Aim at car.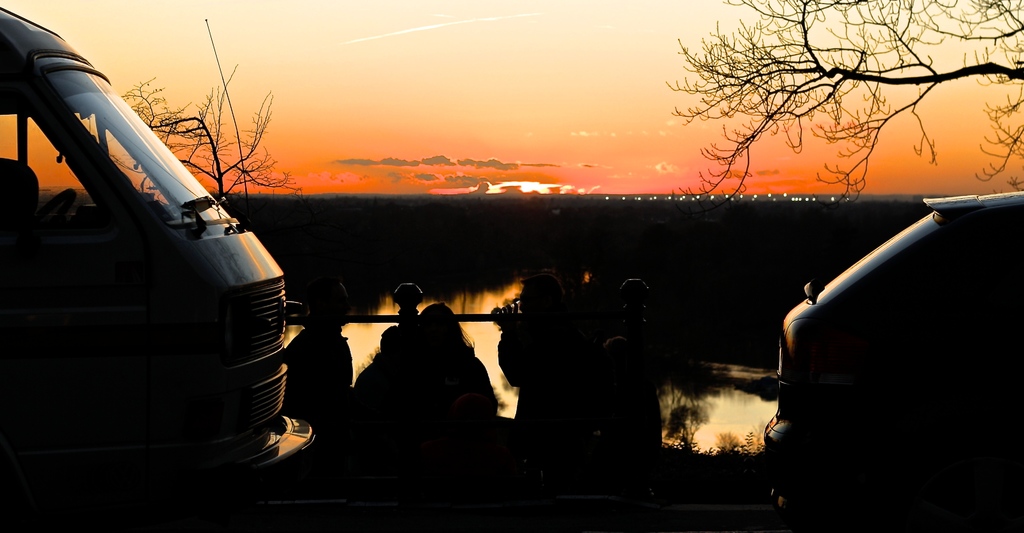
Aimed at box=[755, 192, 1023, 532].
